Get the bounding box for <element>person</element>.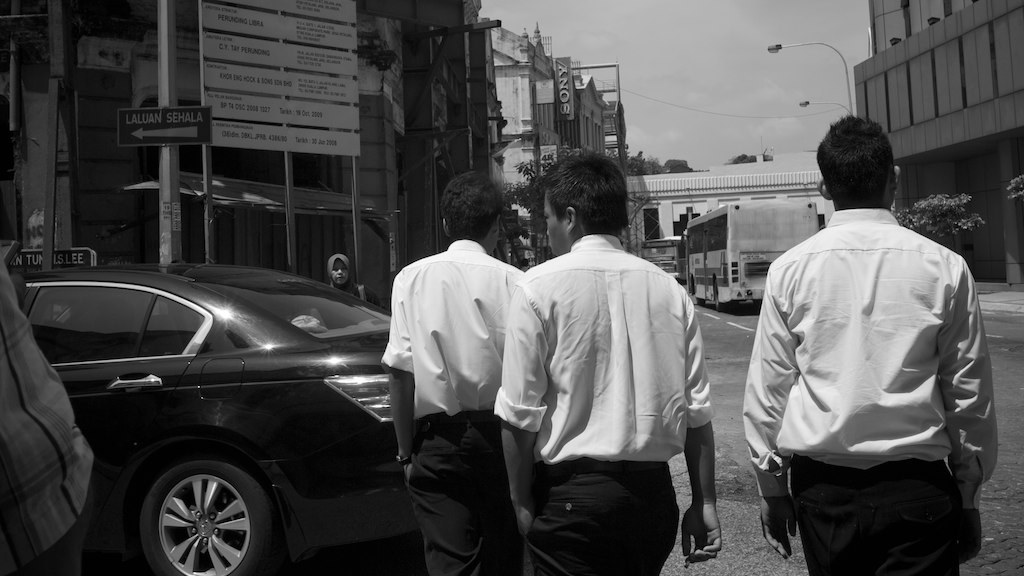
region(753, 111, 987, 575).
